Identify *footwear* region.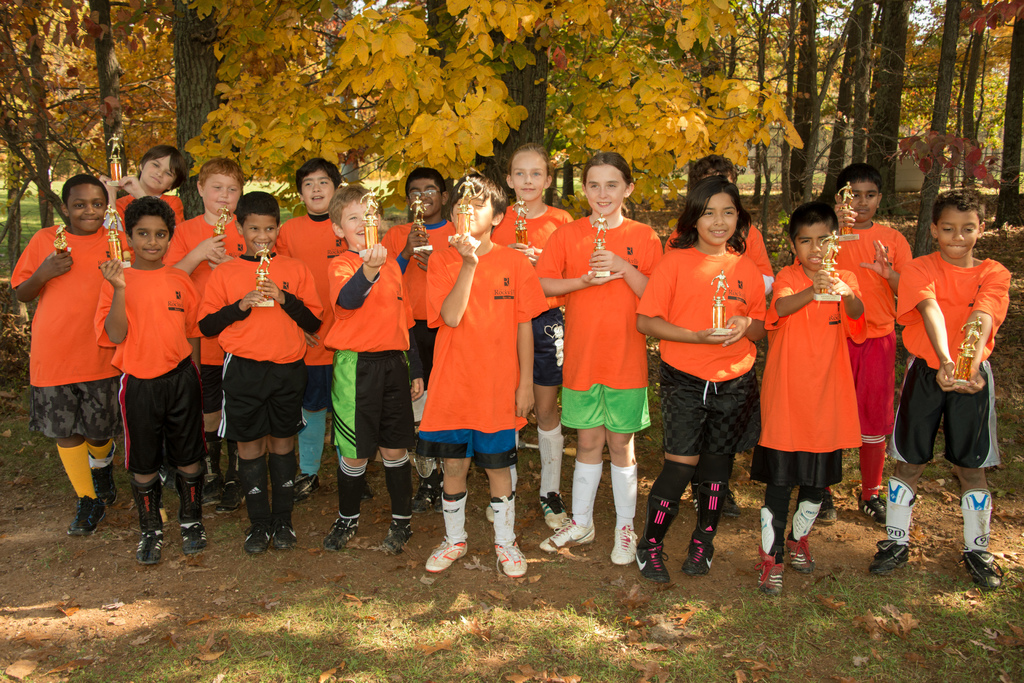
Region: 785, 533, 815, 574.
